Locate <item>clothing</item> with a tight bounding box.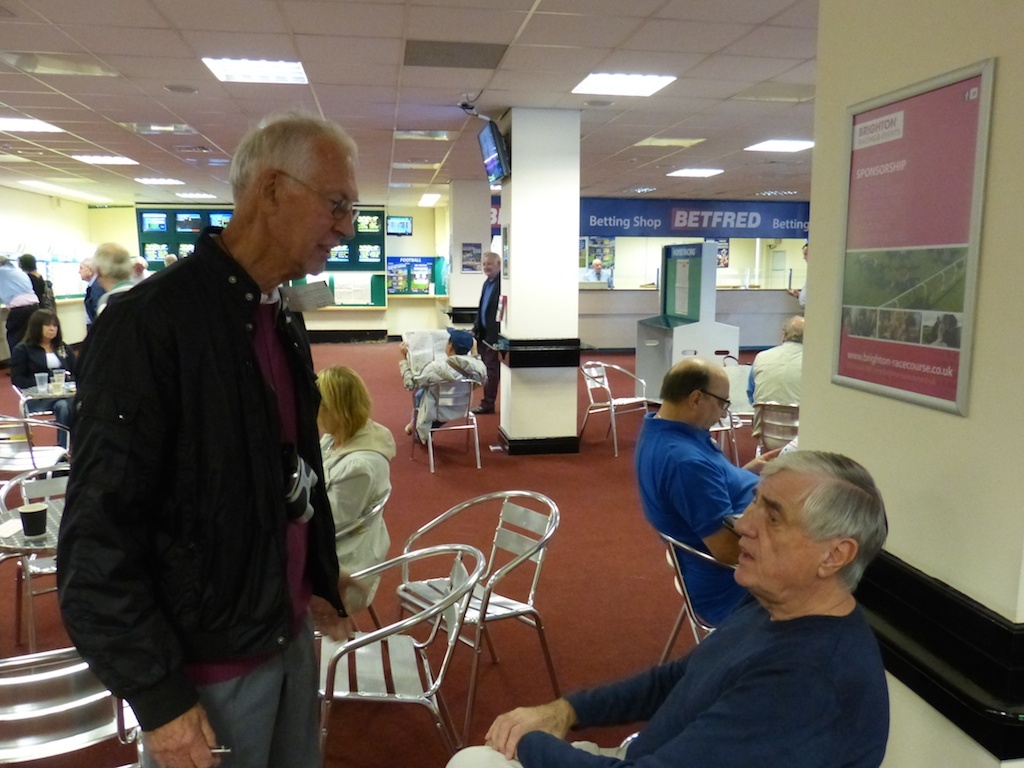
select_region(471, 276, 500, 412).
